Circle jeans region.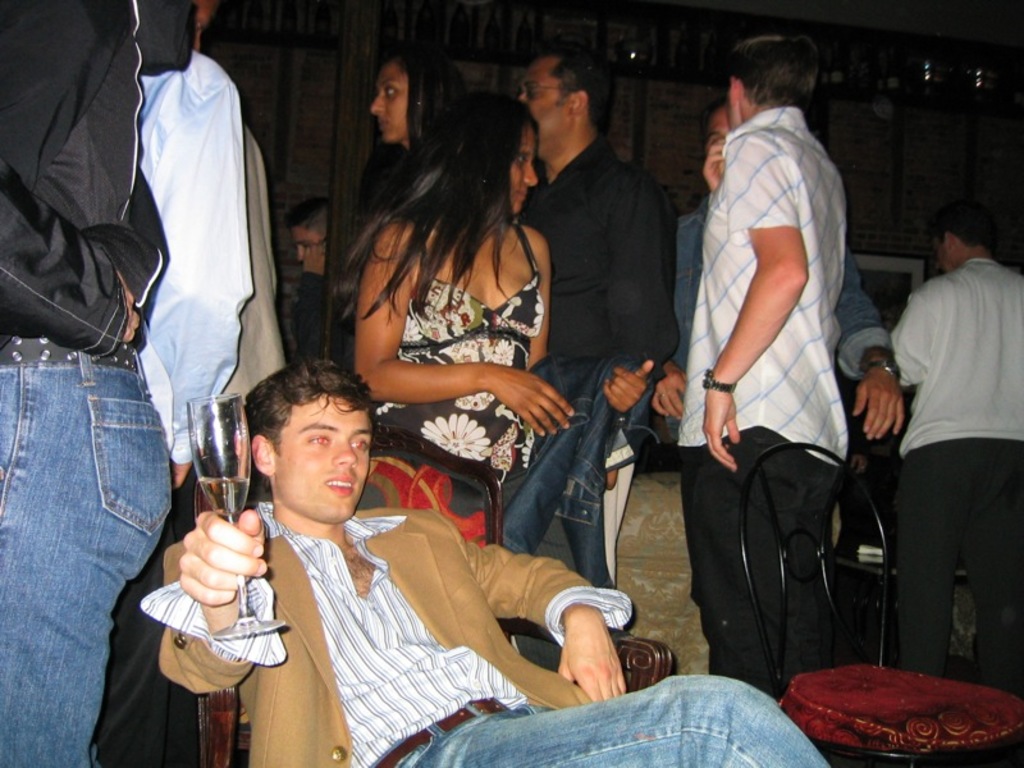
Region: pyautogui.locateOnScreen(367, 673, 831, 767).
